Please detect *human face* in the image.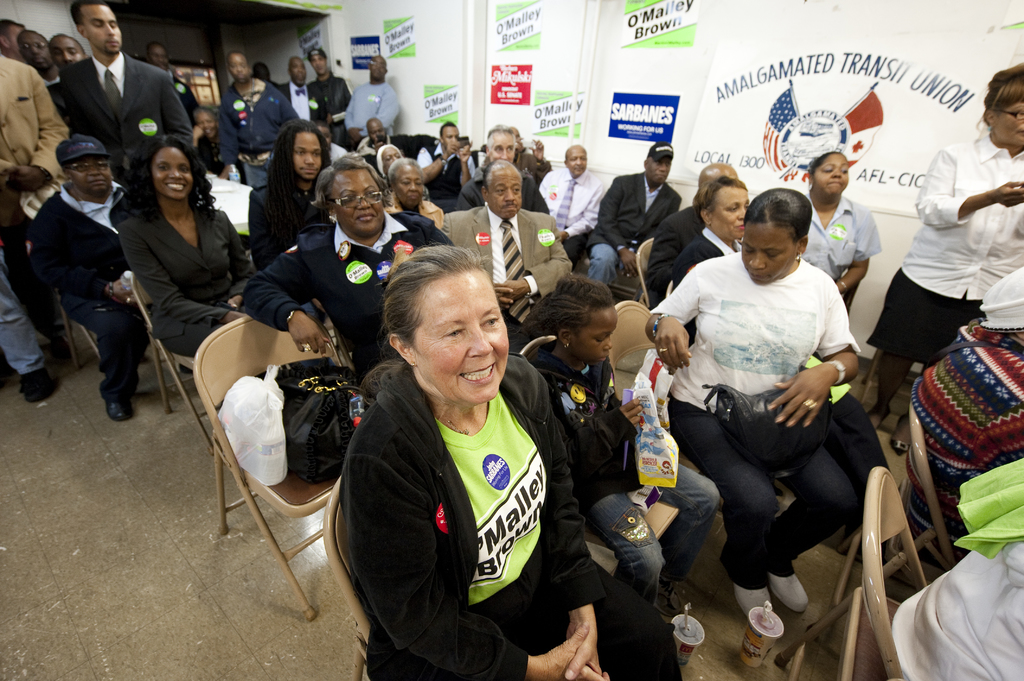
region(710, 186, 755, 238).
